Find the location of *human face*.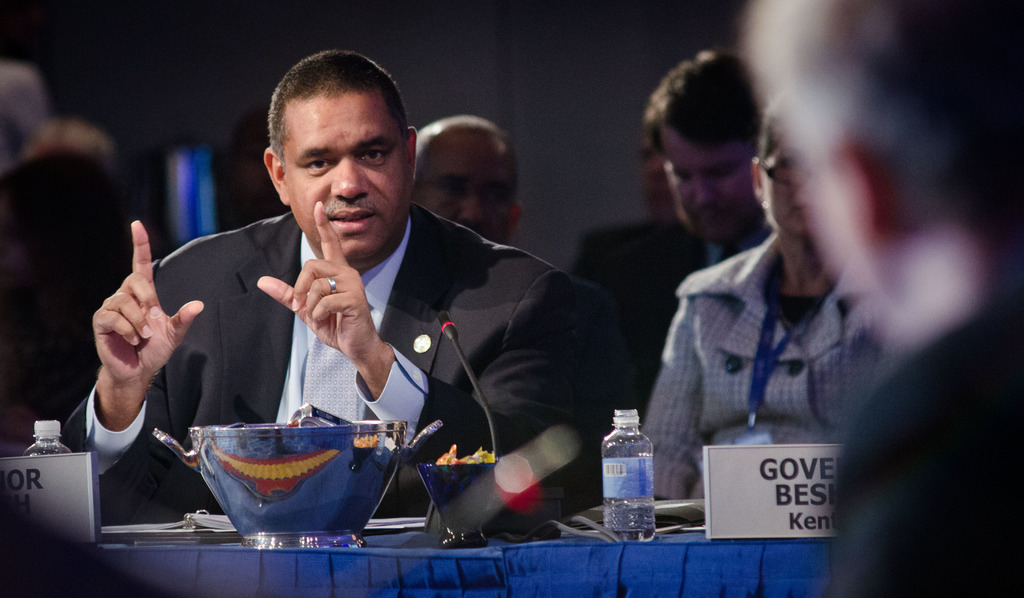
Location: box(666, 124, 761, 241).
